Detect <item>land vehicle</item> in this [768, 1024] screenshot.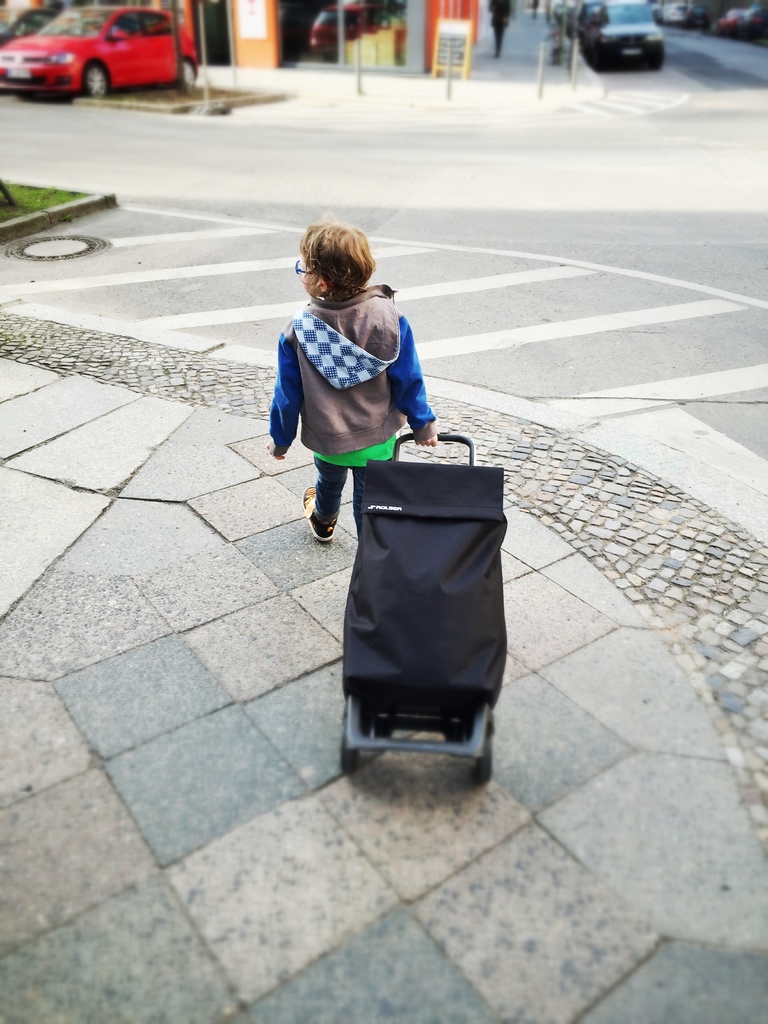
Detection: {"left": 0, "top": 0, "right": 65, "bottom": 46}.
